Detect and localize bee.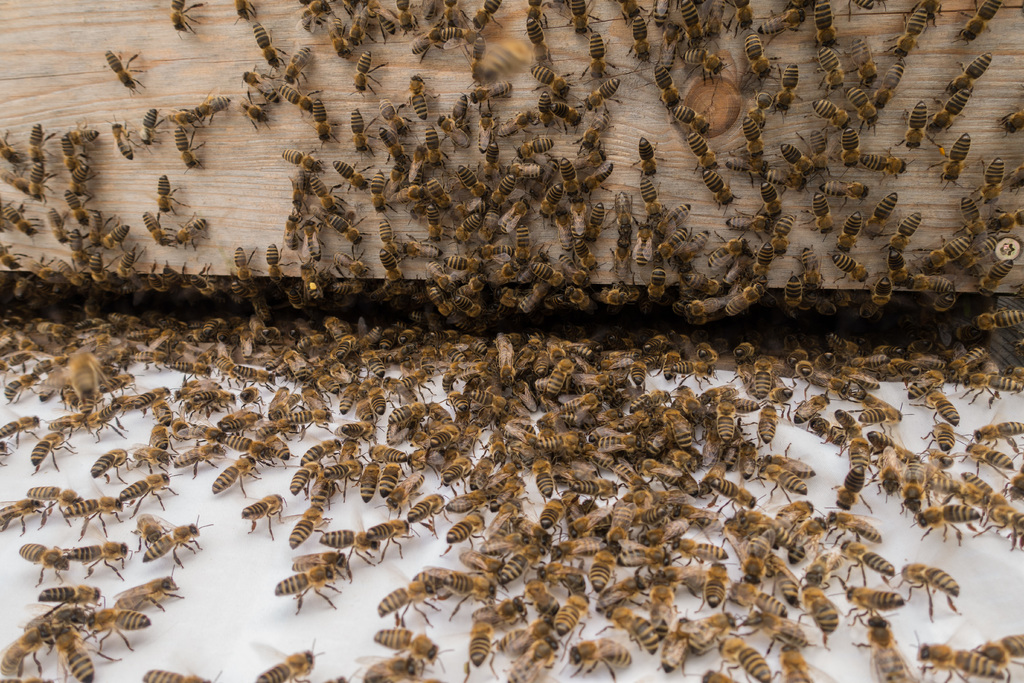
Localized at l=143, t=212, r=176, b=249.
